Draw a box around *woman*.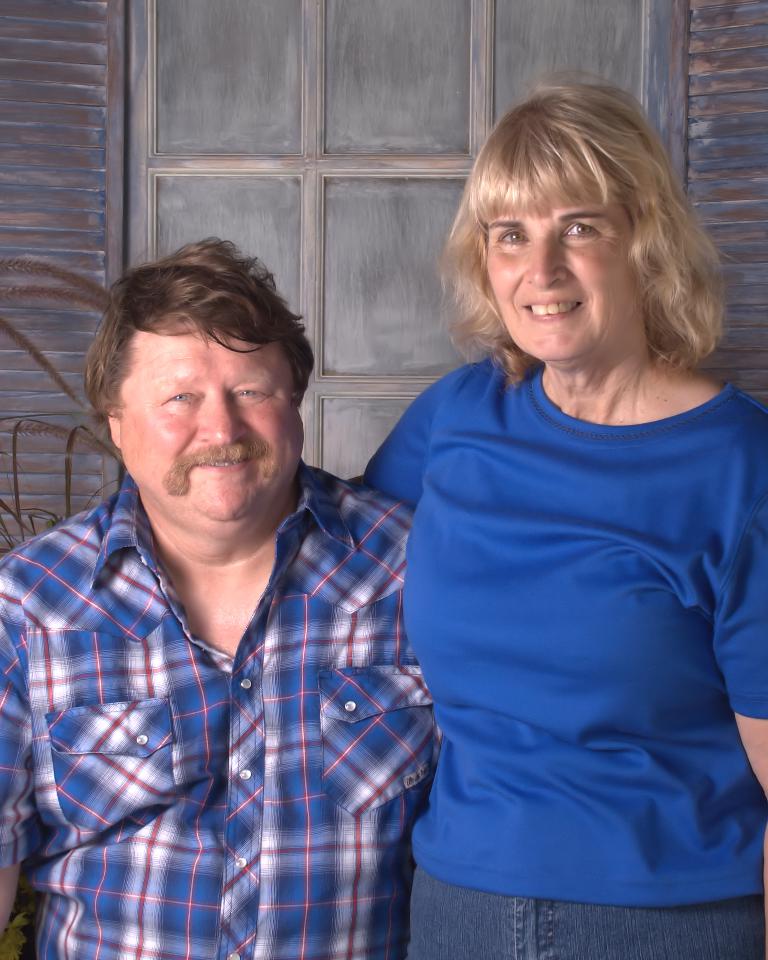
{"left": 318, "top": 78, "right": 767, "bottom": 944}.
